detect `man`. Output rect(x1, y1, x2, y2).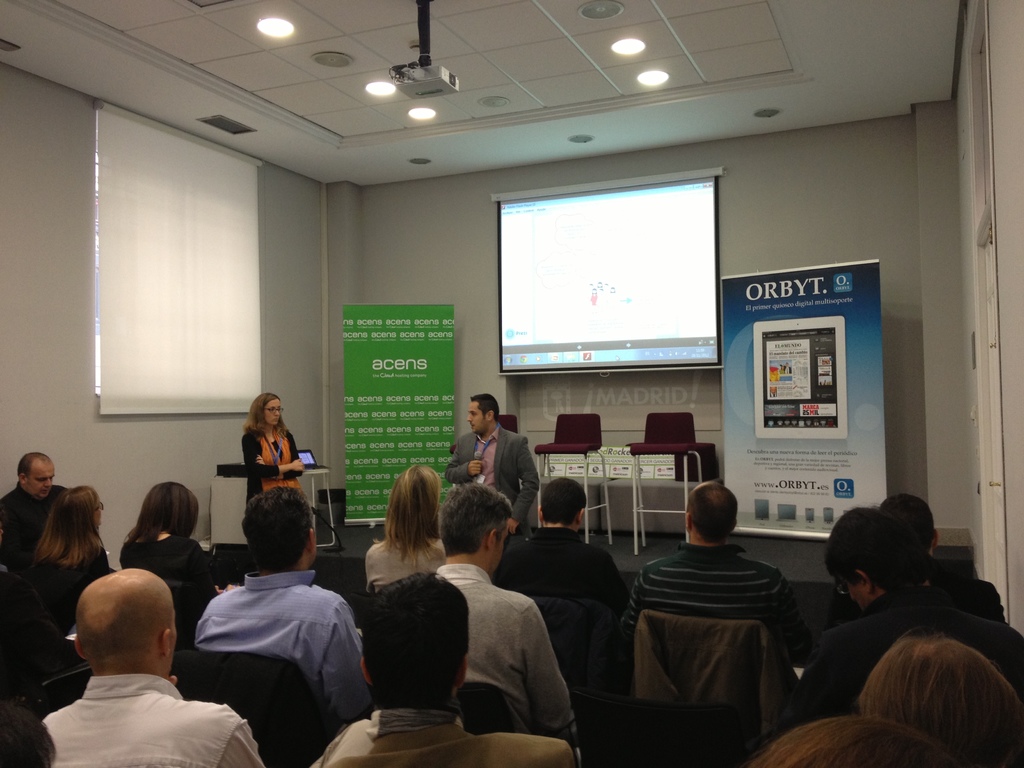
rect(166, 504, 364, 751).
